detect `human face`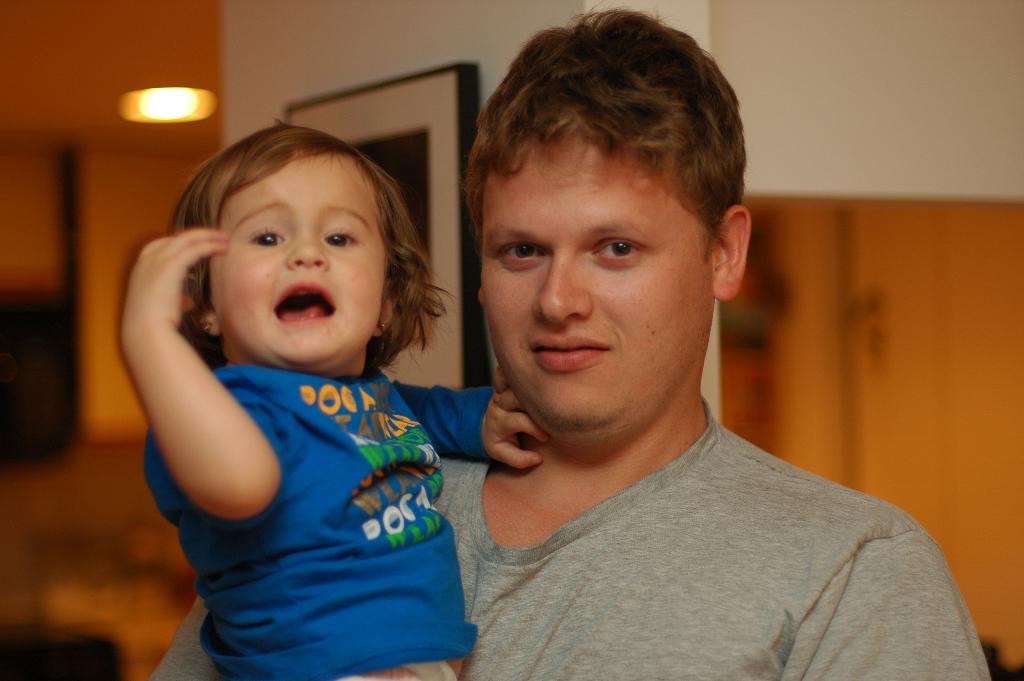
left=195, top=149, right=399, bottom=372
